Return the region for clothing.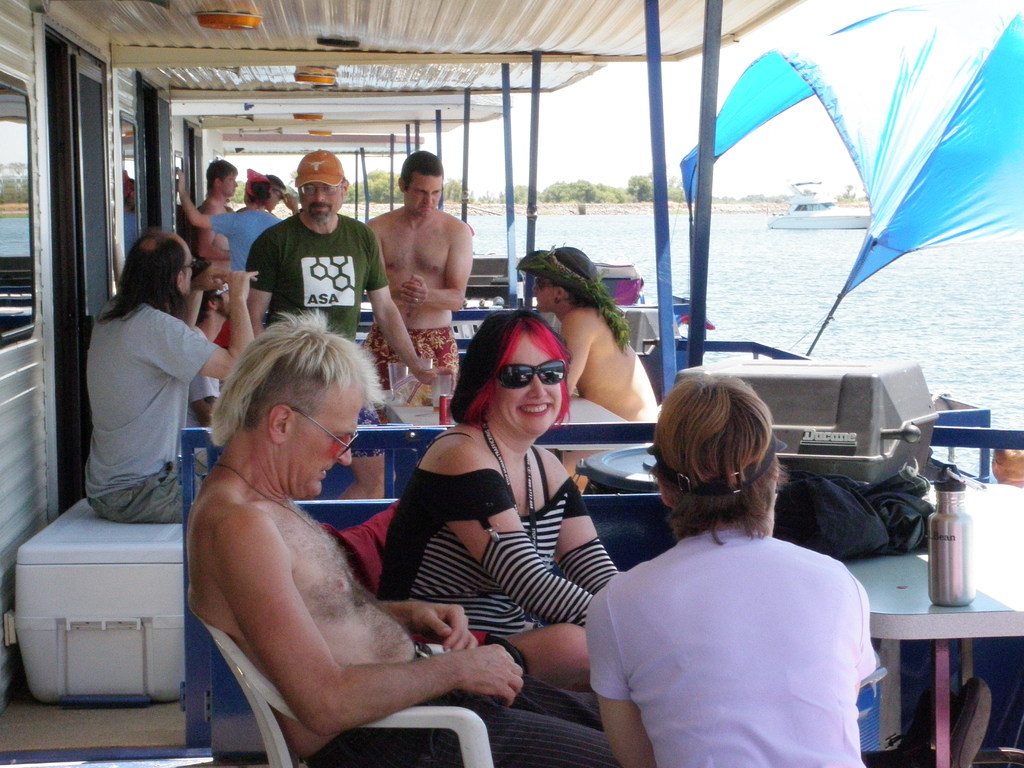
left=299, top=643, right=606, bottom=765.
